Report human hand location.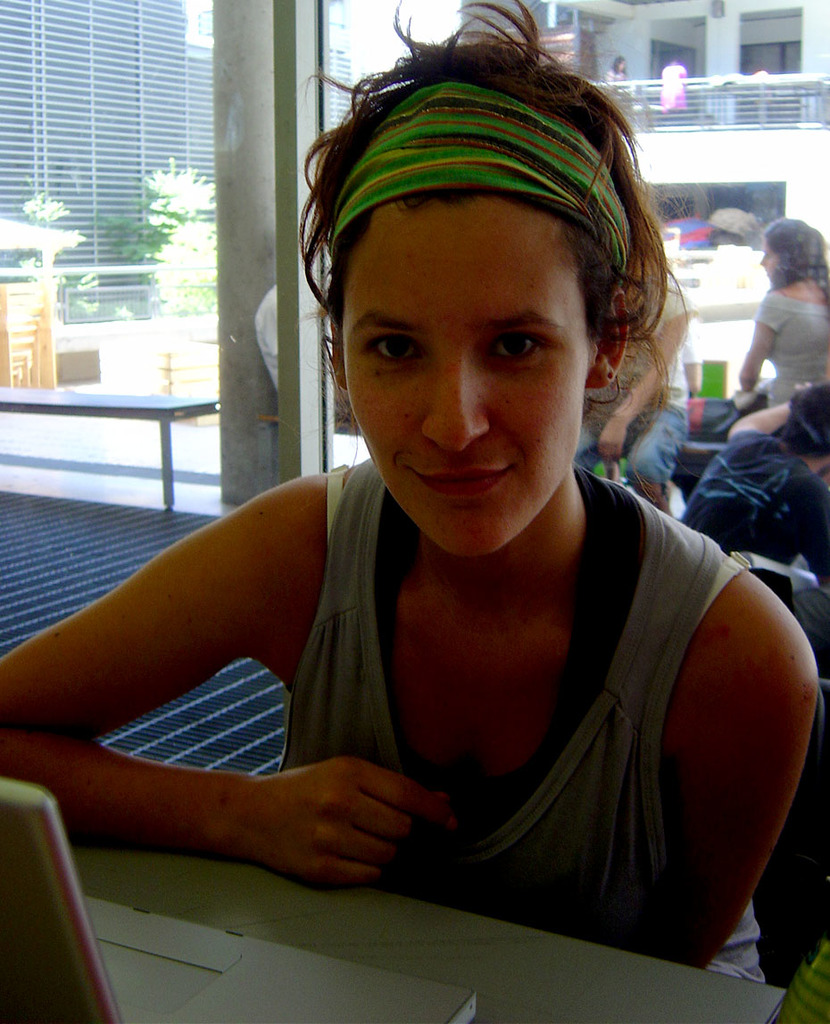
Report: [left=602, top=412, right=630, bottom=460].
